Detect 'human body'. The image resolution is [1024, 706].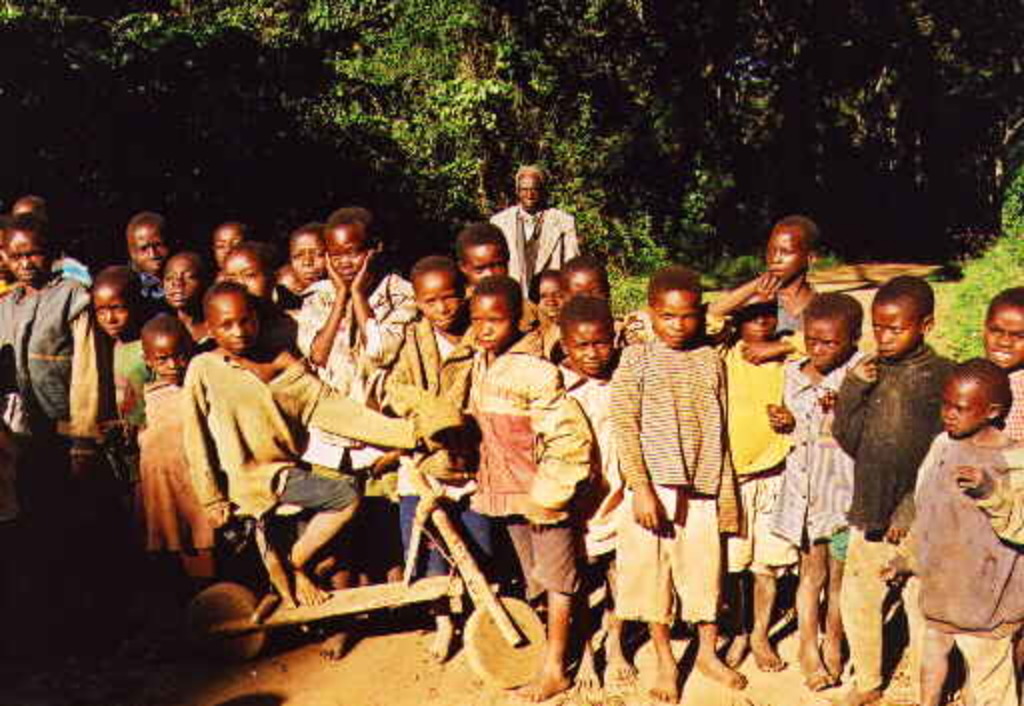
[898, 368, 1016, 705].
